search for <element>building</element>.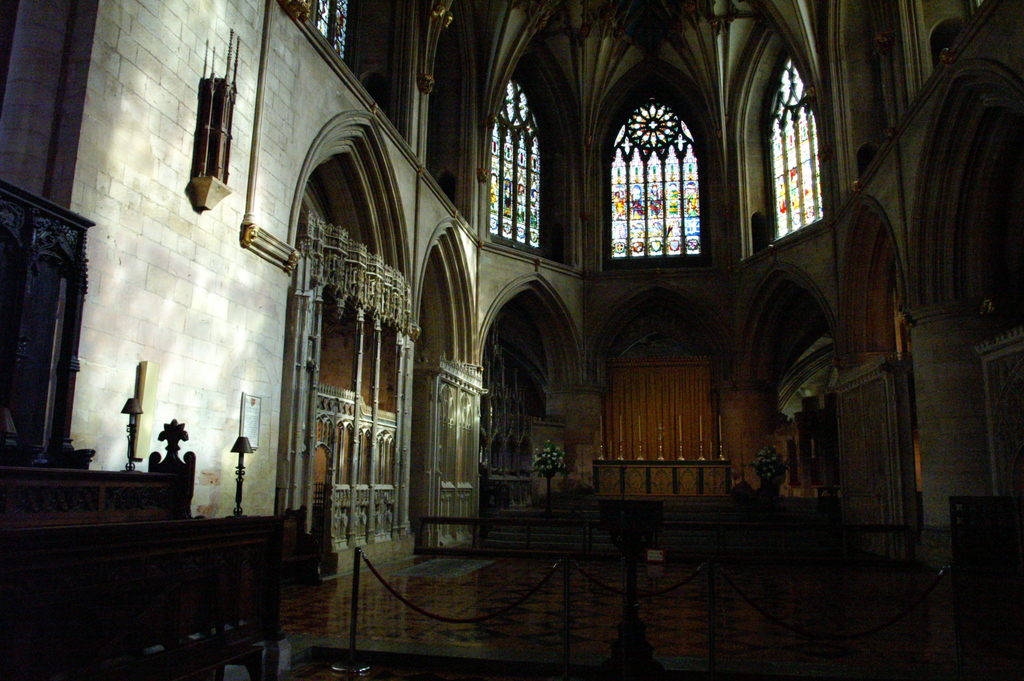
Found at locate(0, 0, 1023, 680).
